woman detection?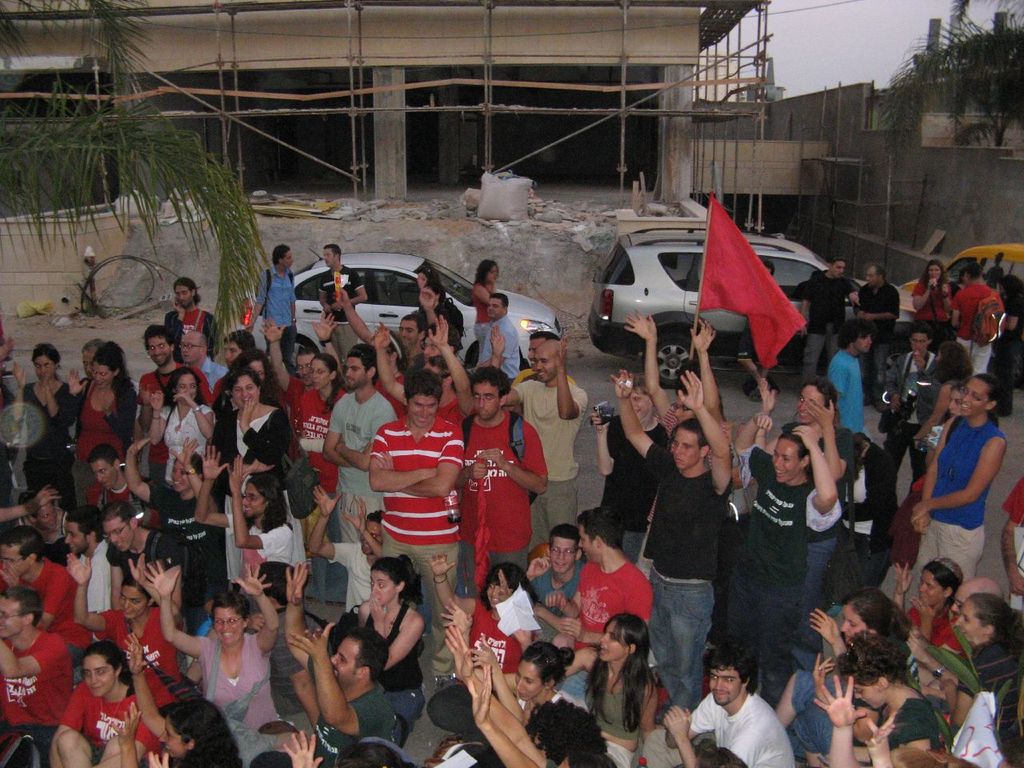
[290, 357, 346, 547]
